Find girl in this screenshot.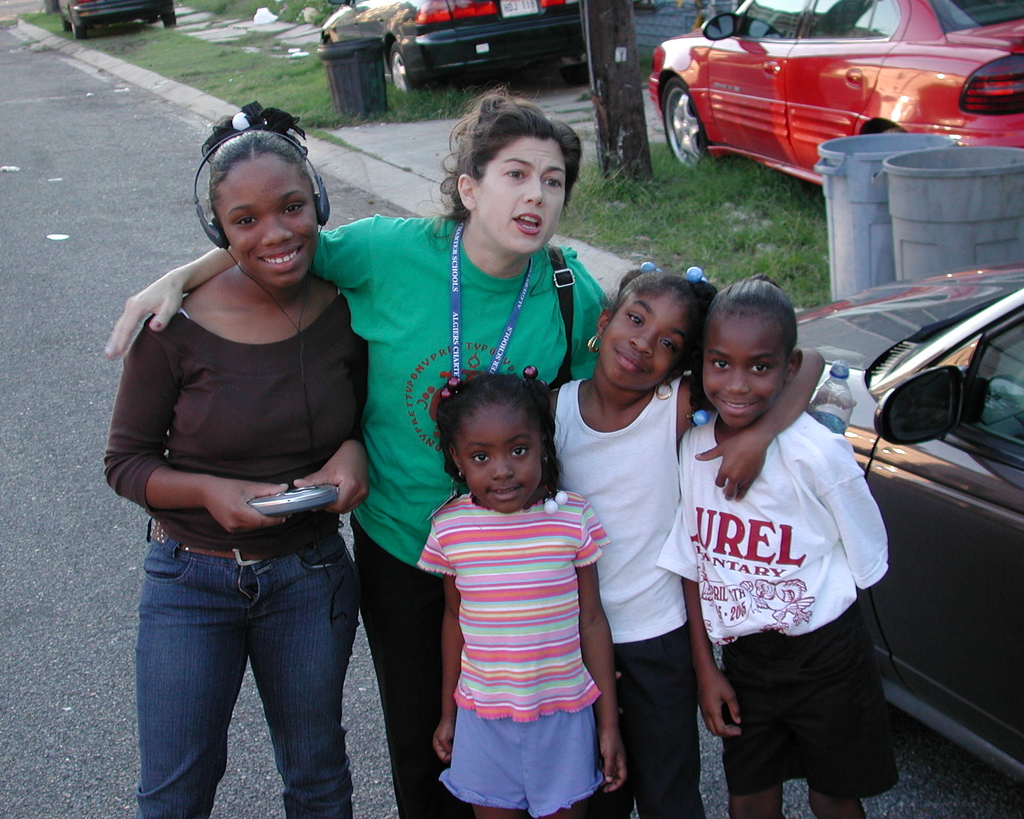
The bounding box for girl is locate(655, 267, 893, 818).
